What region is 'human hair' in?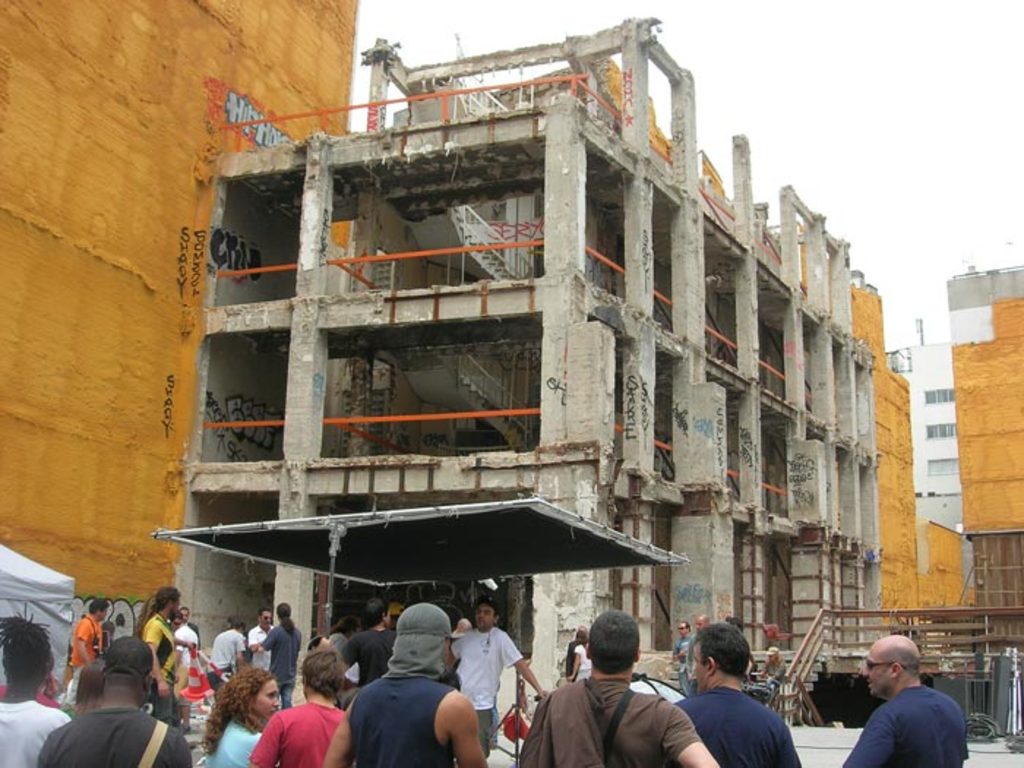
x1=271, y1=601, x2=298, y2=635.
